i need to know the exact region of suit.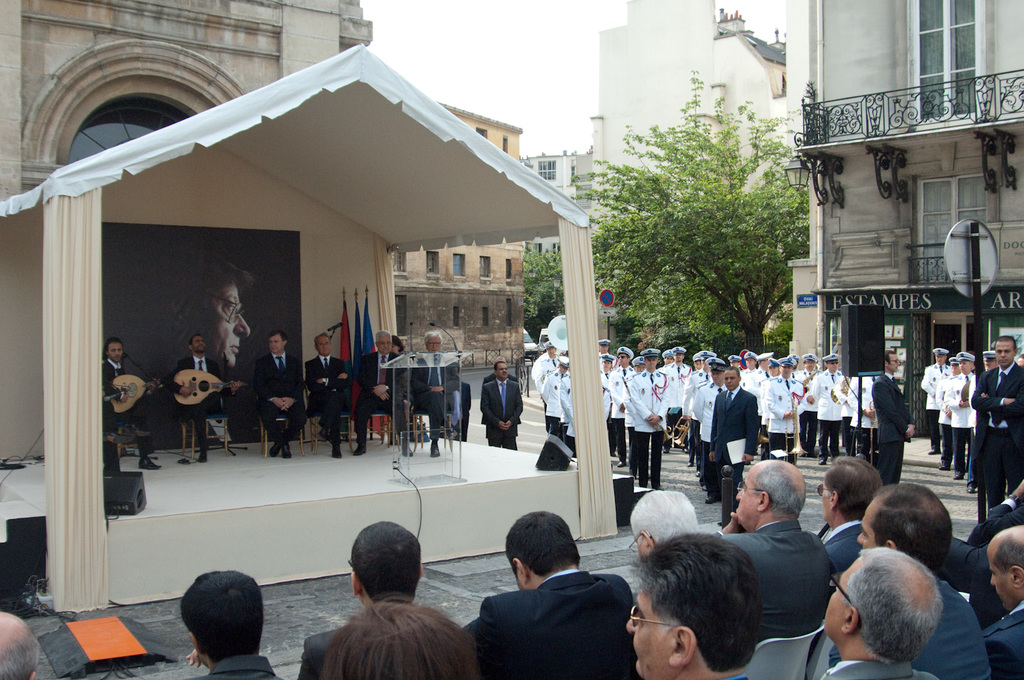
Region: (x1=477, y1=376, x2=525, y2=455).
